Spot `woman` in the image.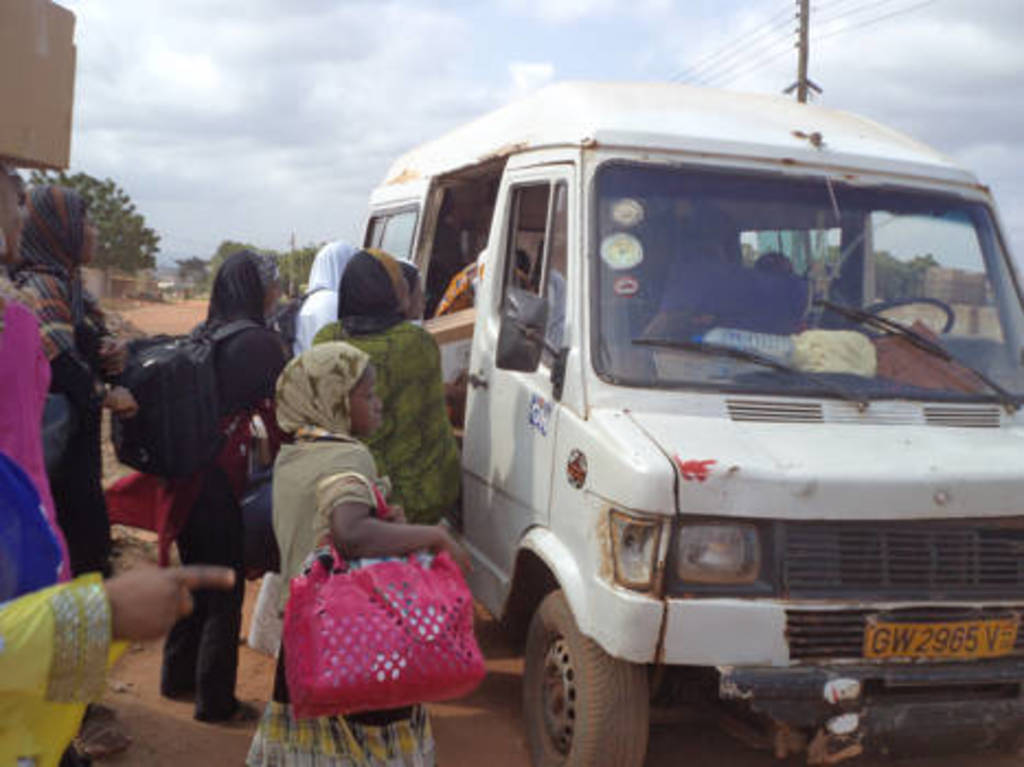
`woman` found at (11, 178, 134, 583).
